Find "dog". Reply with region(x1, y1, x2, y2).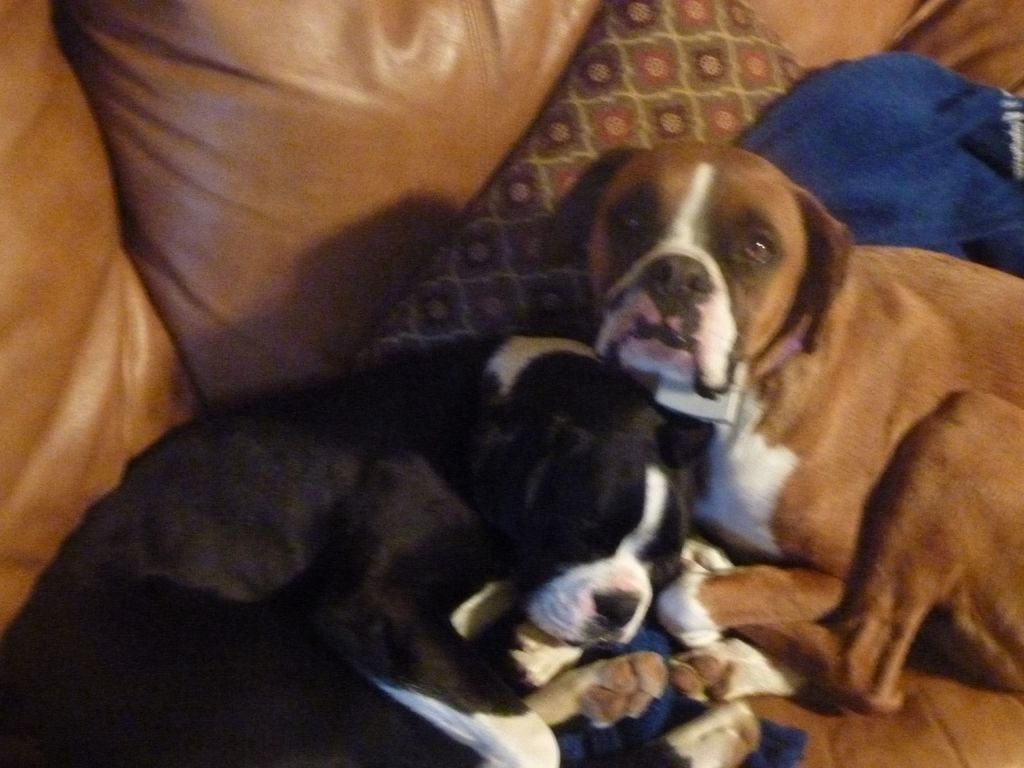
region(541, 138, 1023, 721).
